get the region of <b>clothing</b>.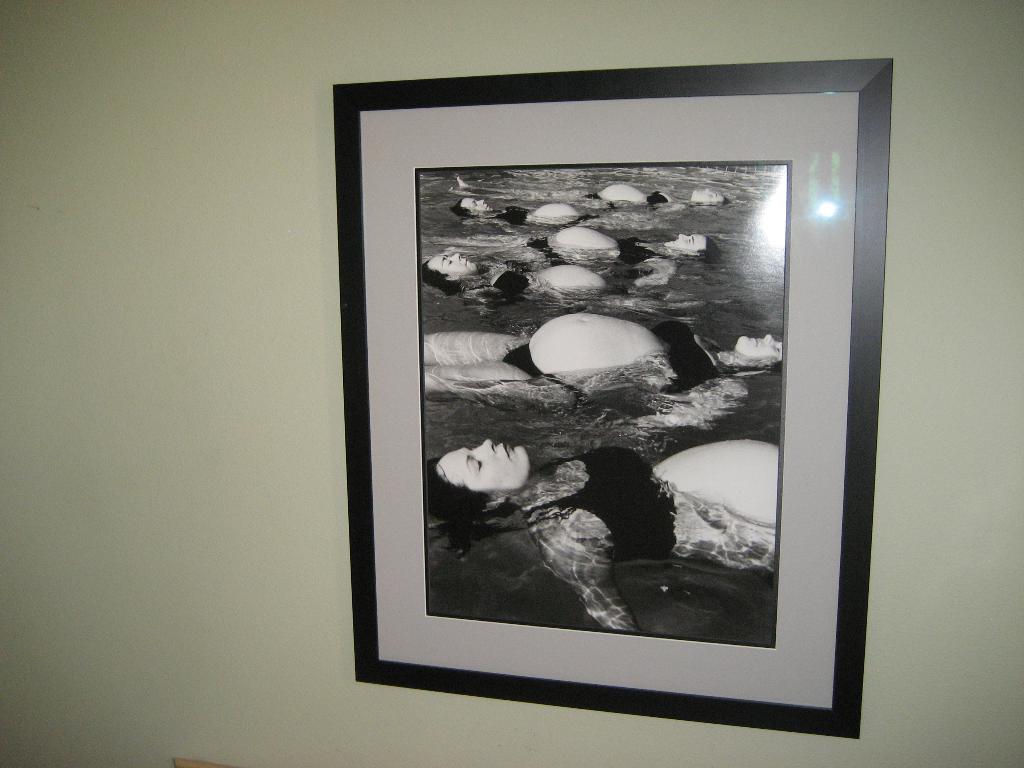
BBox(645, 183, 678, 208).
